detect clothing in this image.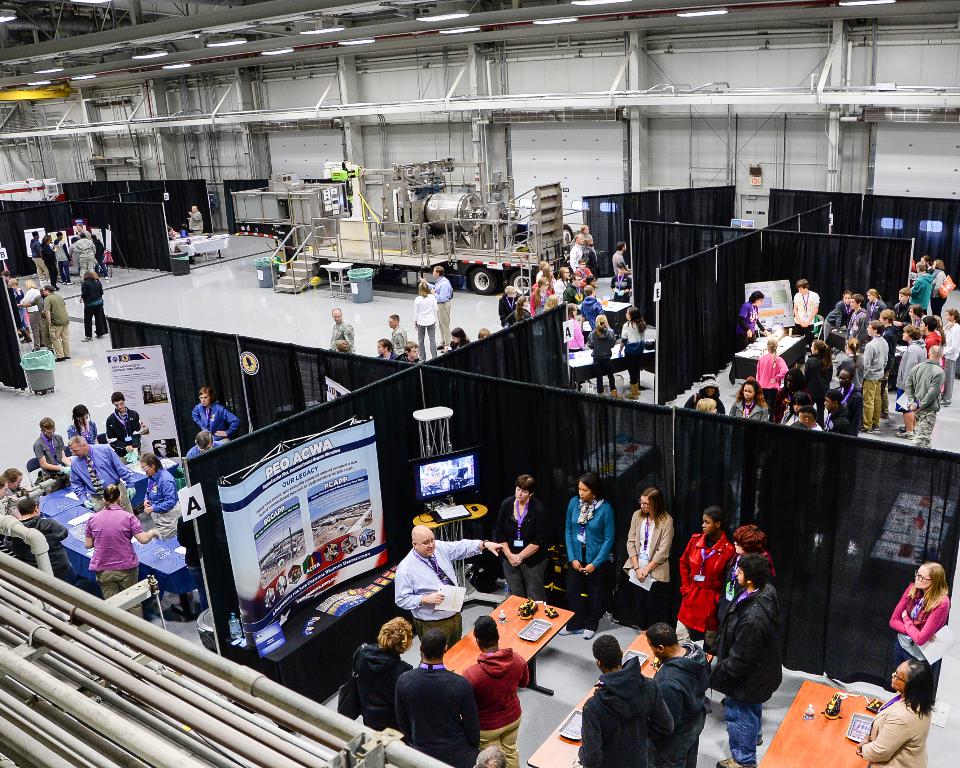
Detection: bbox=[526, 284, 546, 315].
